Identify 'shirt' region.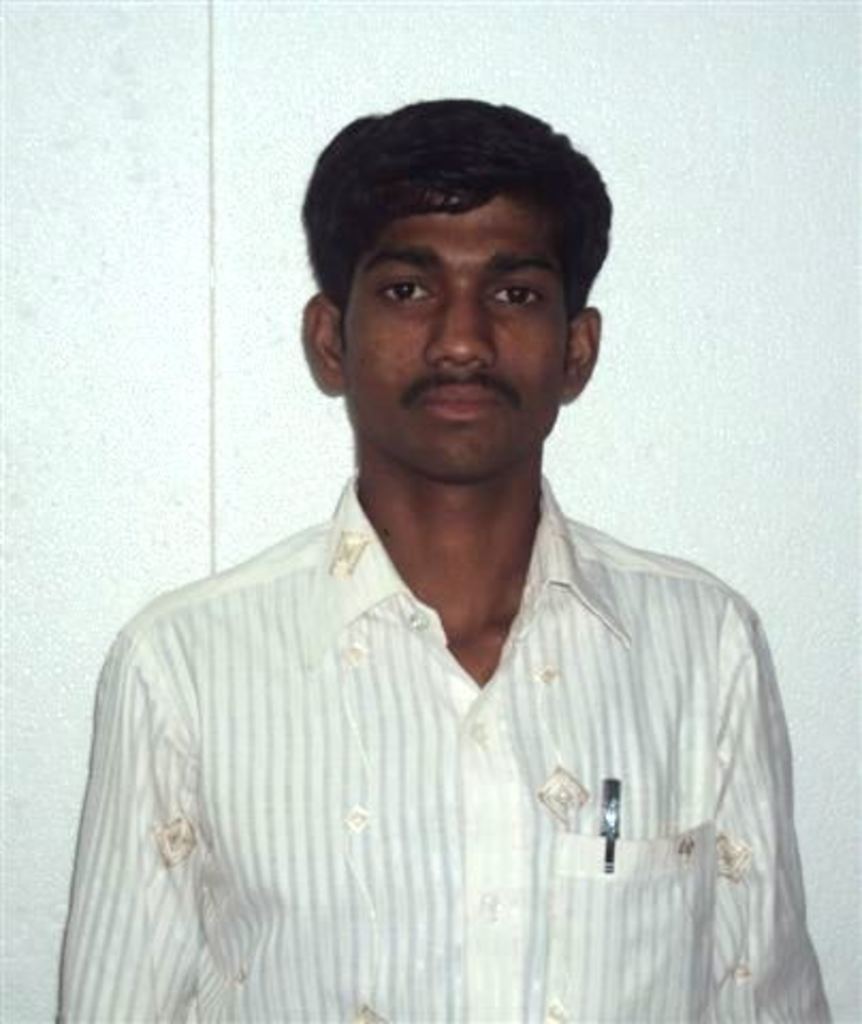
Region: 53,463,832,1020.
